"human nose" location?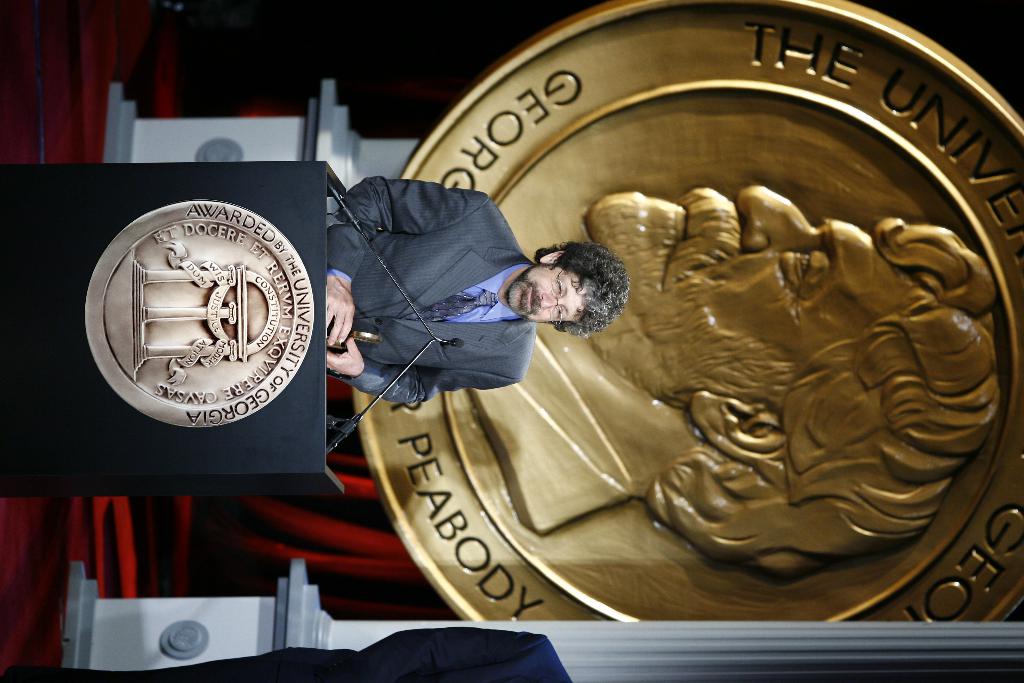
[x1=541, y1=293, x2=562, y2=310]
